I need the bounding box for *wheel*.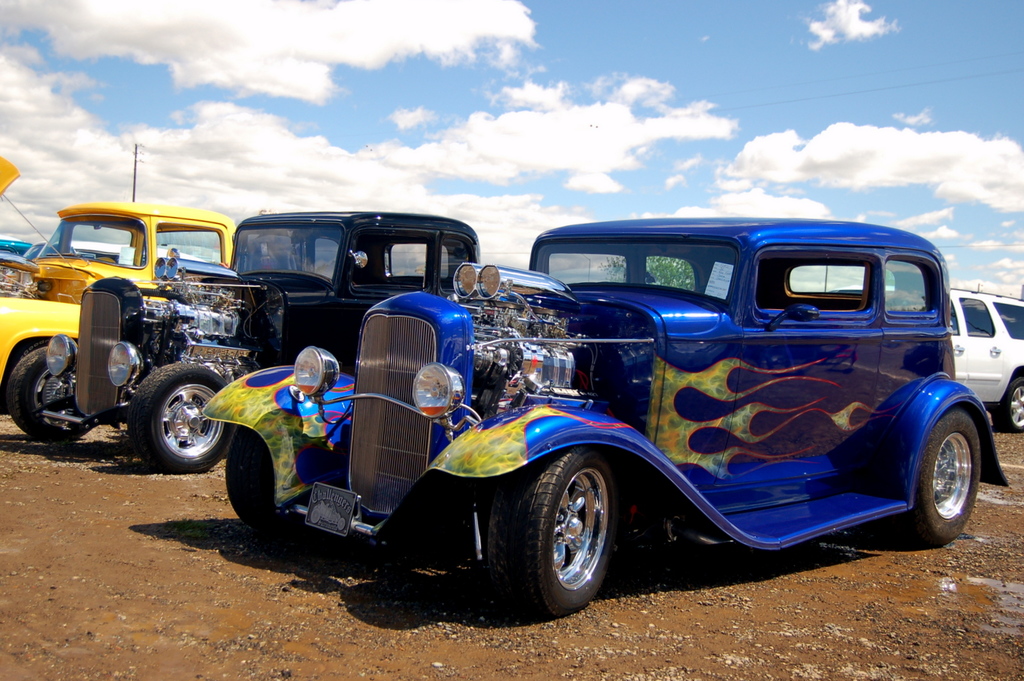
Here it is: (127, 361, 229, 476).
